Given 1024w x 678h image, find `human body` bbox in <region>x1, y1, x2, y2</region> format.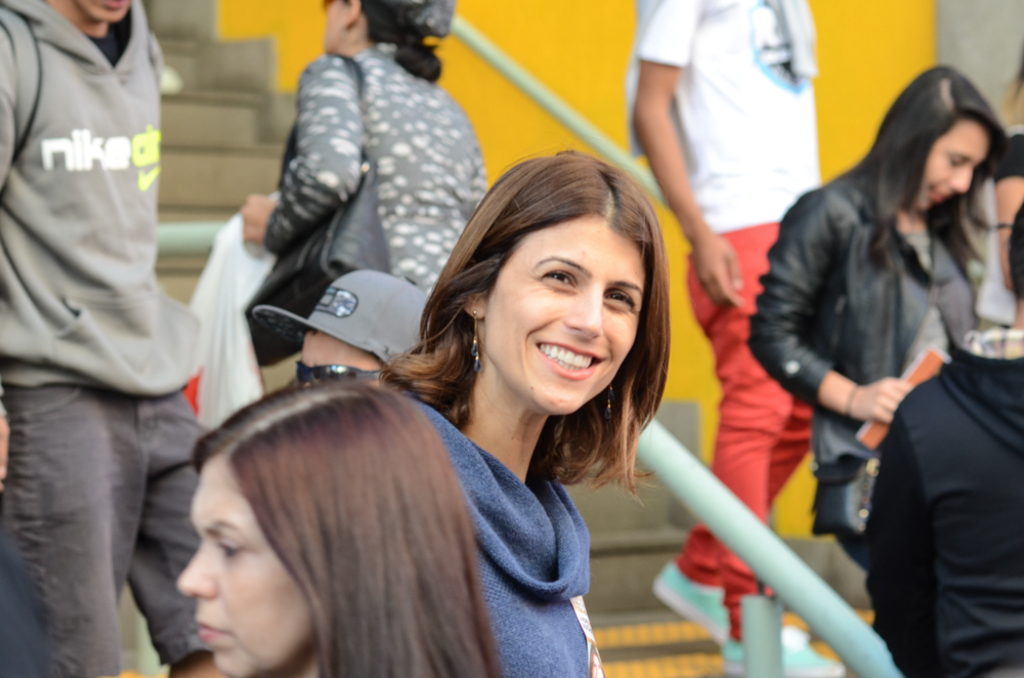
<region>0, 0, 241, 677</region>.
